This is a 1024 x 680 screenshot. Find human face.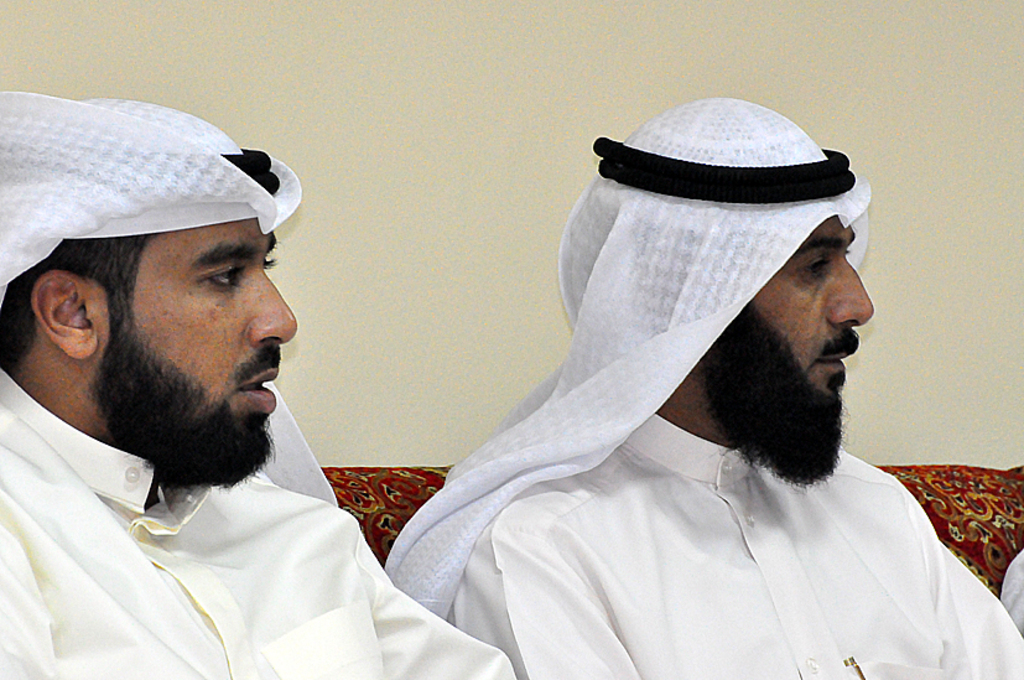
Bounding box: region(98, 218, 298, 473).
